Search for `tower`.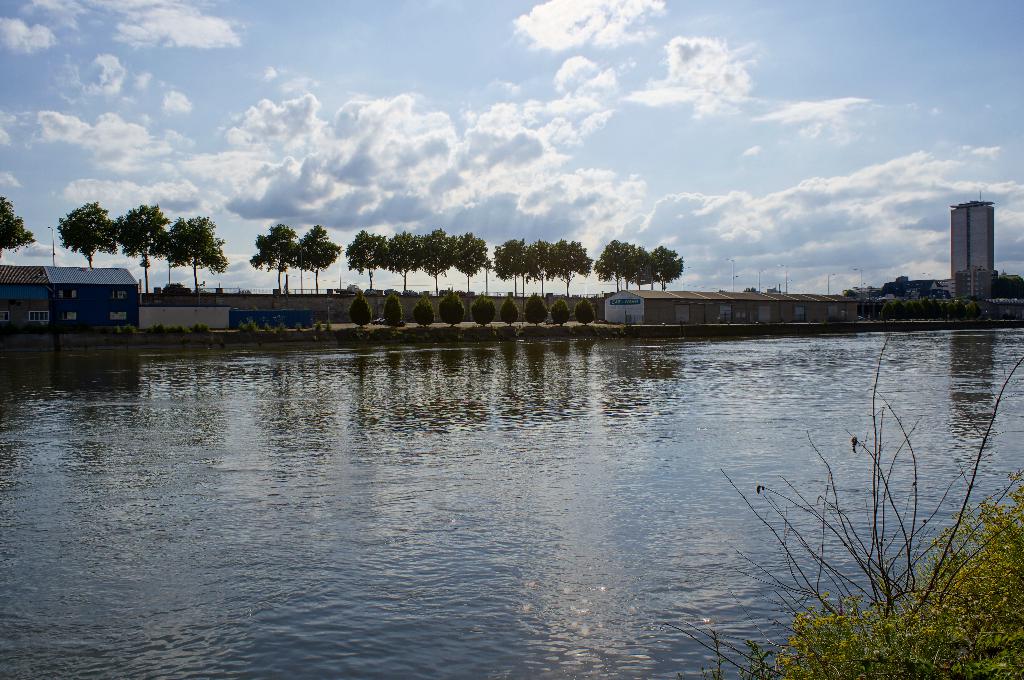
Found at [left=948, top=202, right=996, bottom=299].
